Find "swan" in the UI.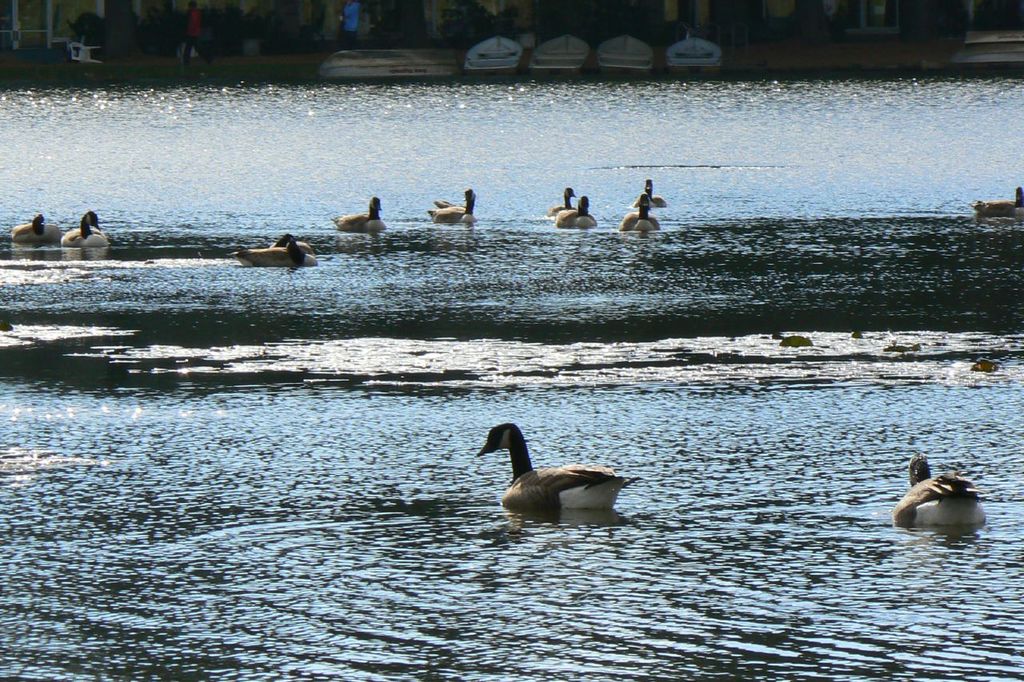
UI element at [left=554, top=196, right=598, bottom=227].
